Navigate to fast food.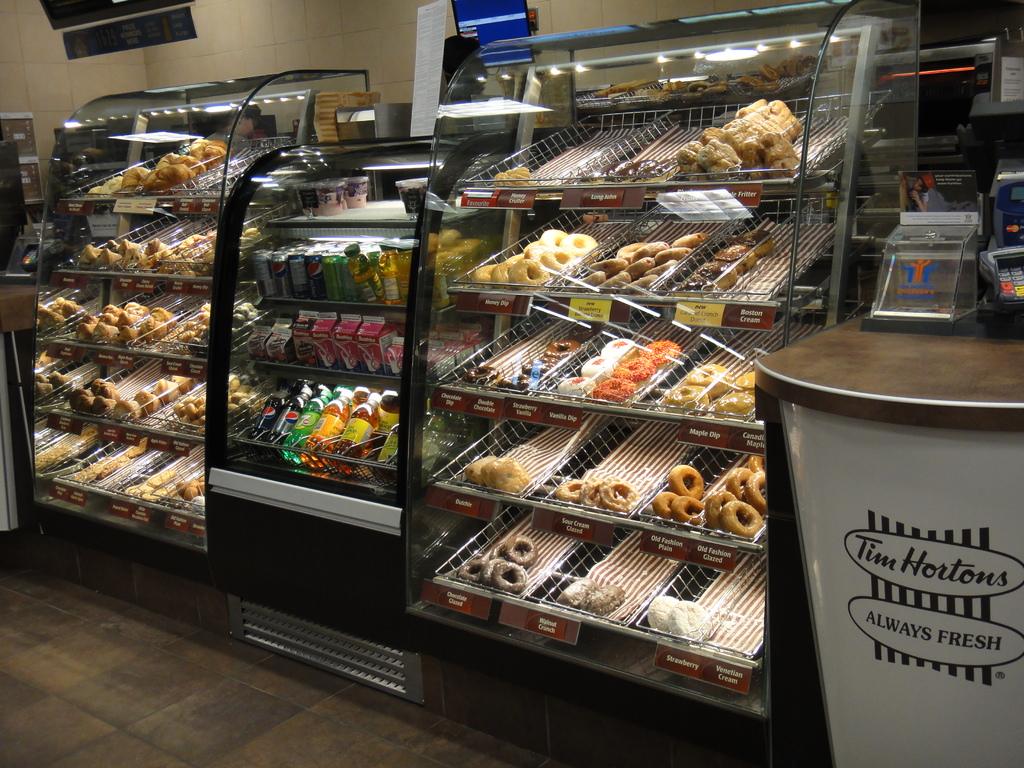
Navigation target: <box>673,497,706,524</box>.
